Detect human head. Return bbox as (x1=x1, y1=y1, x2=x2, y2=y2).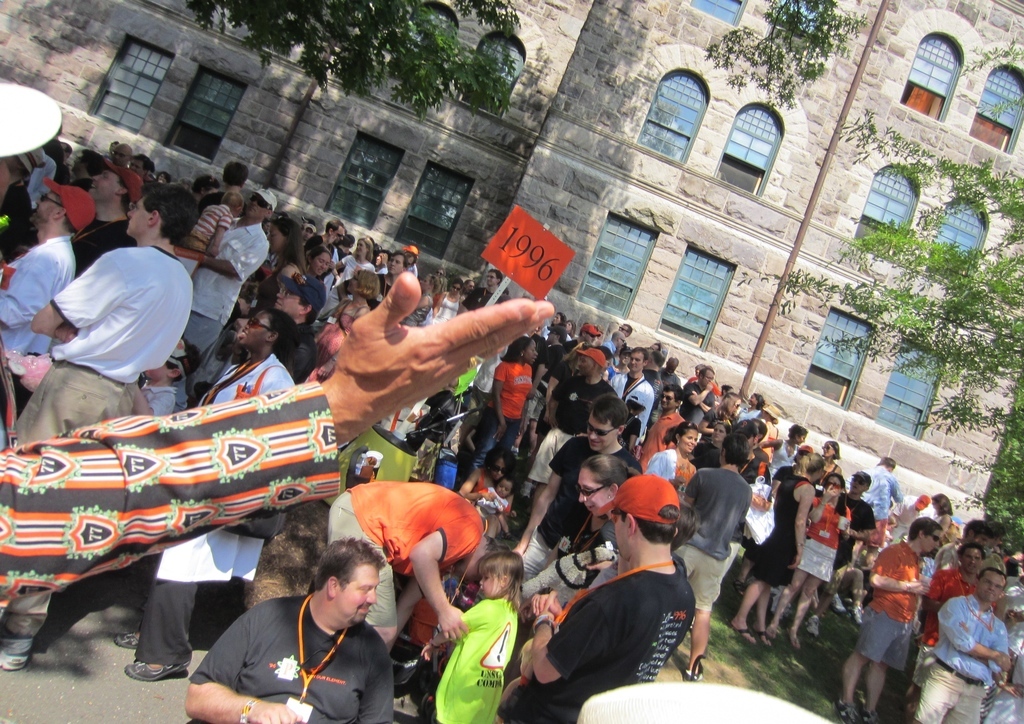
(x1=581, y1=320, x2=597, y2=343).
